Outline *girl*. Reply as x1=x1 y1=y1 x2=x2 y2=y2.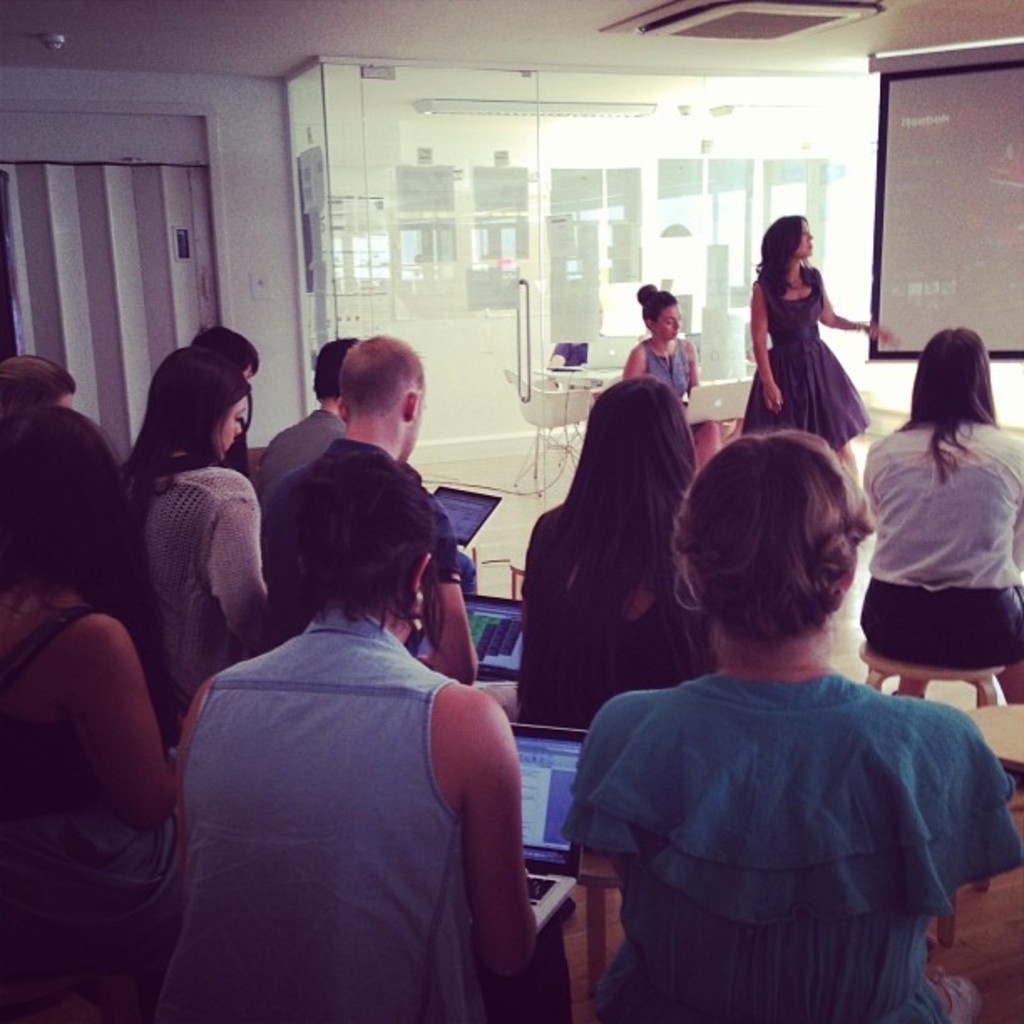
x1=617 y1=281 x2=743 y2=462.
